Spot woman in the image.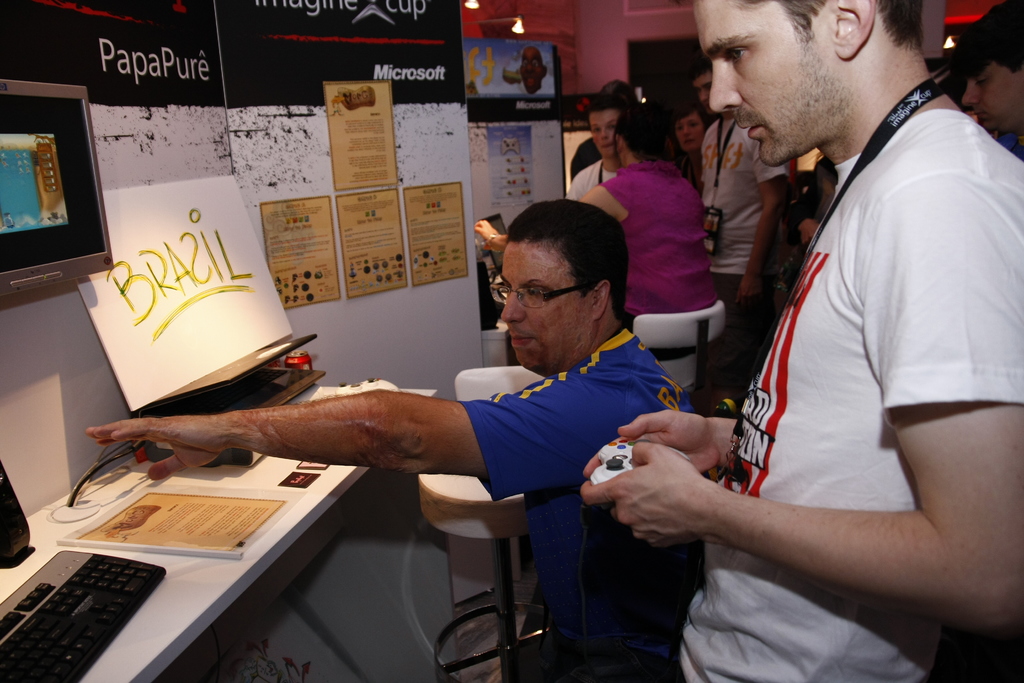
woman found at {"x1": 568, "y1": 112, "x2": 714, "y2": 341}.
